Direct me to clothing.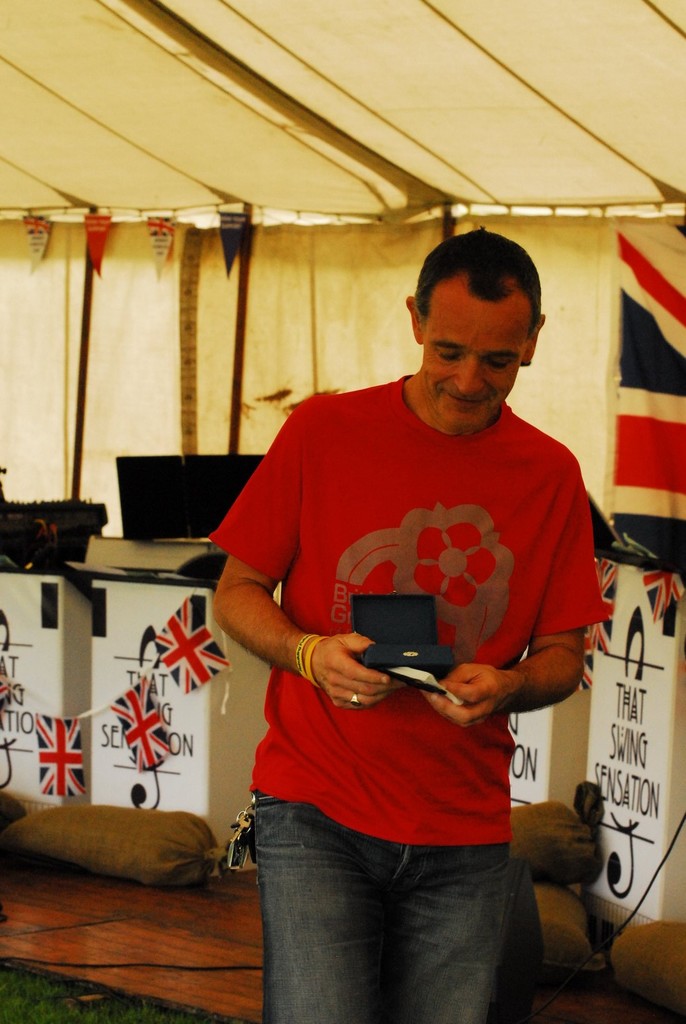
Direction: <region>245, 789, 541, 1023</region>.
